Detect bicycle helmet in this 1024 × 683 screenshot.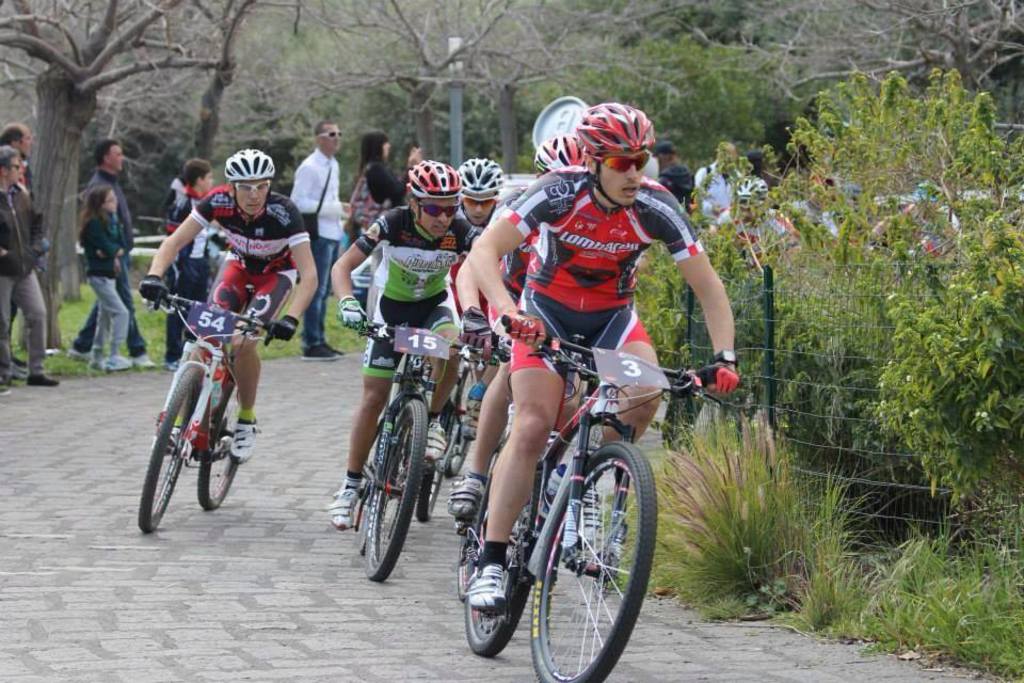
Detection: (x1=449, y1=155, x2=505, y2=198).
